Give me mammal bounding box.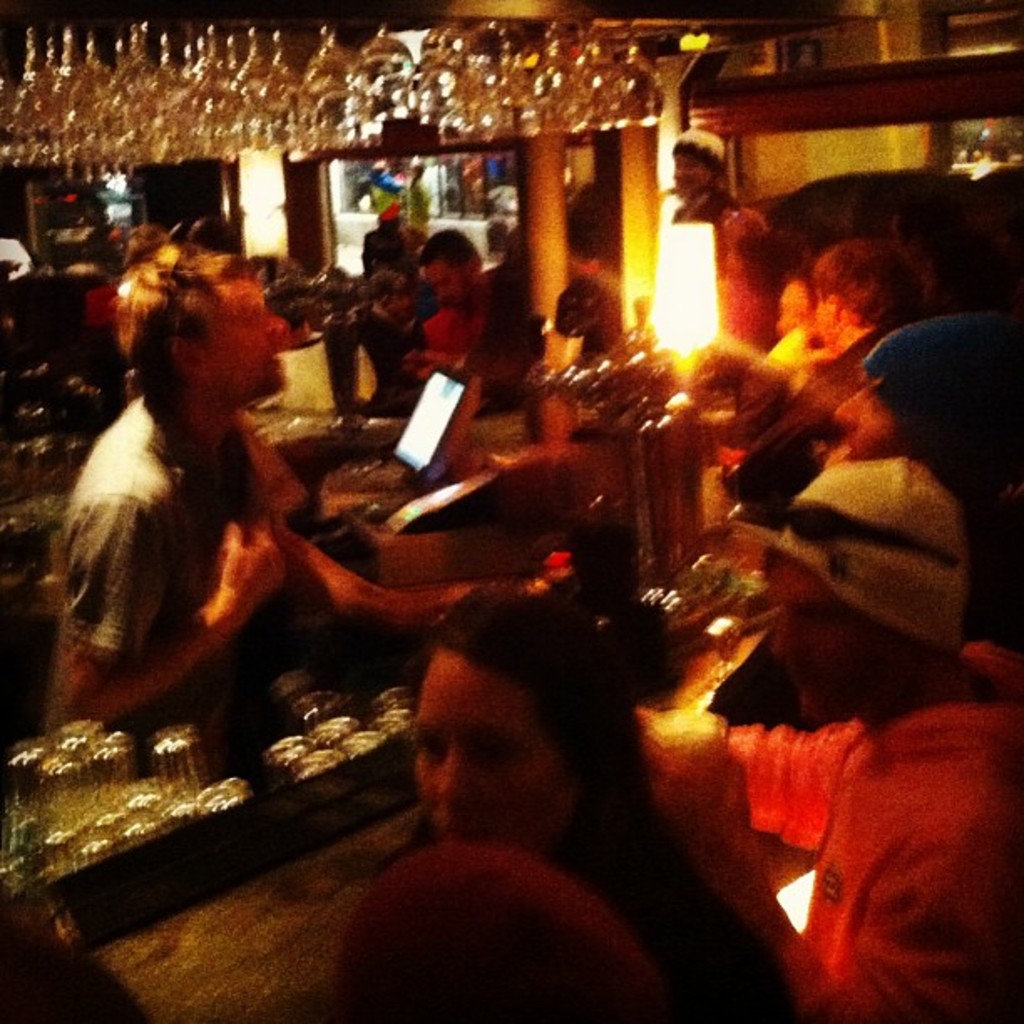
x1=780 y1=231 x2=919 y2=423.
